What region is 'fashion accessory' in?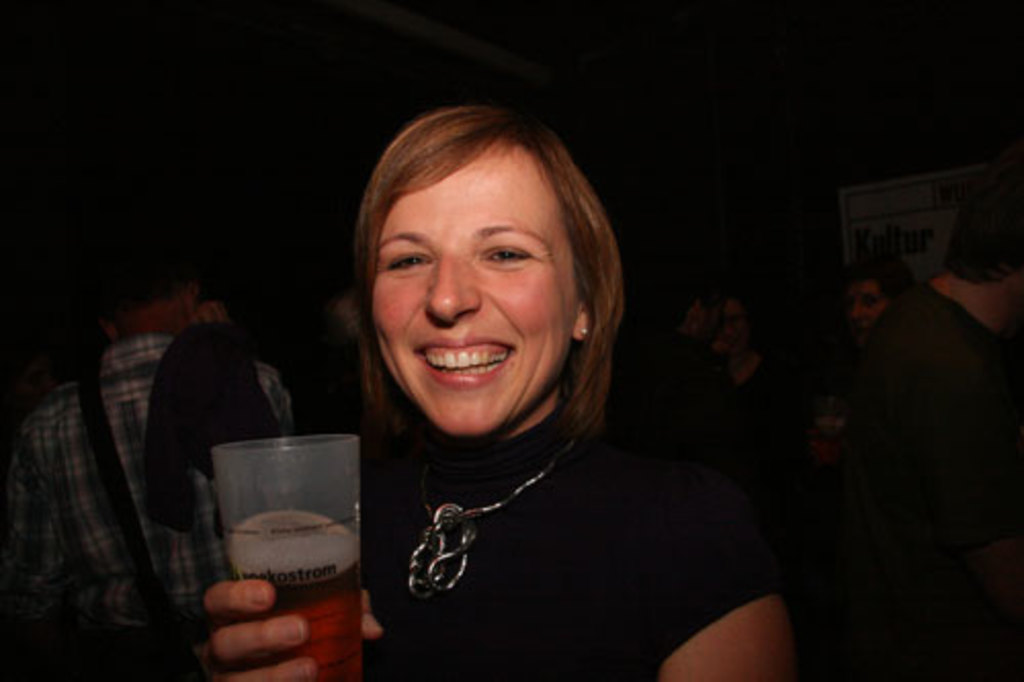
(left=573, top=324, right=594, bottom=342).
